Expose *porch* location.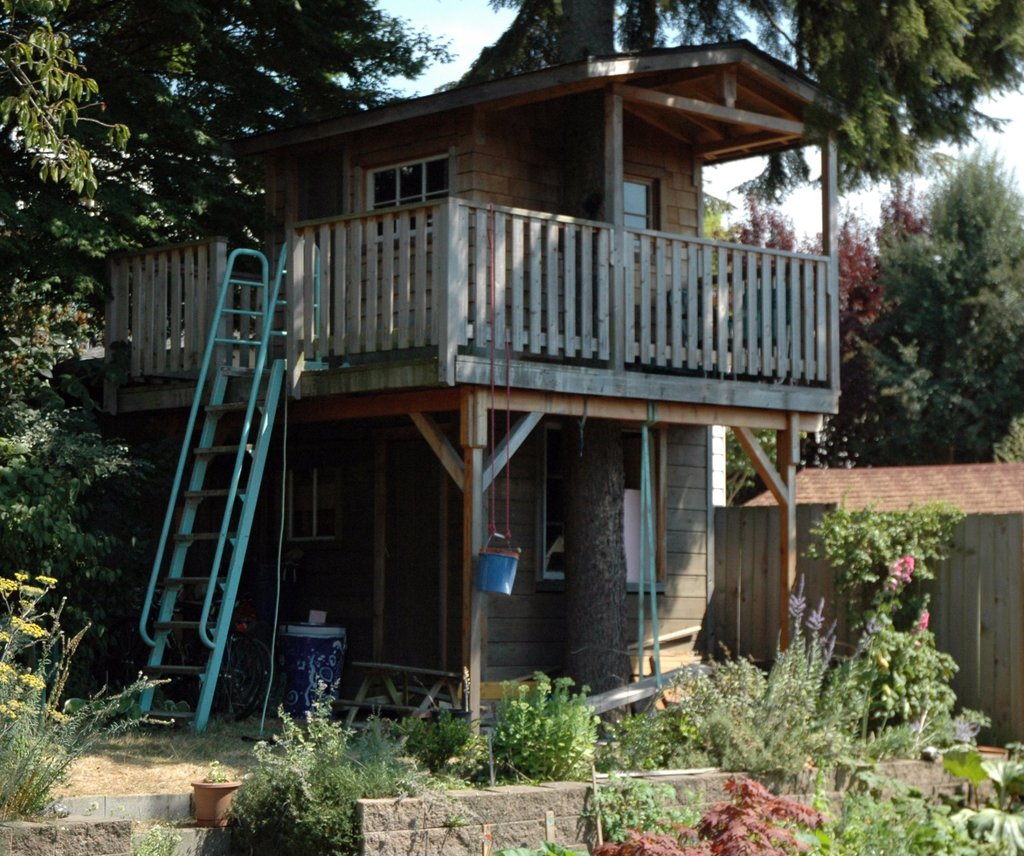
Exposed at rect(76, 184, 840, 450).
